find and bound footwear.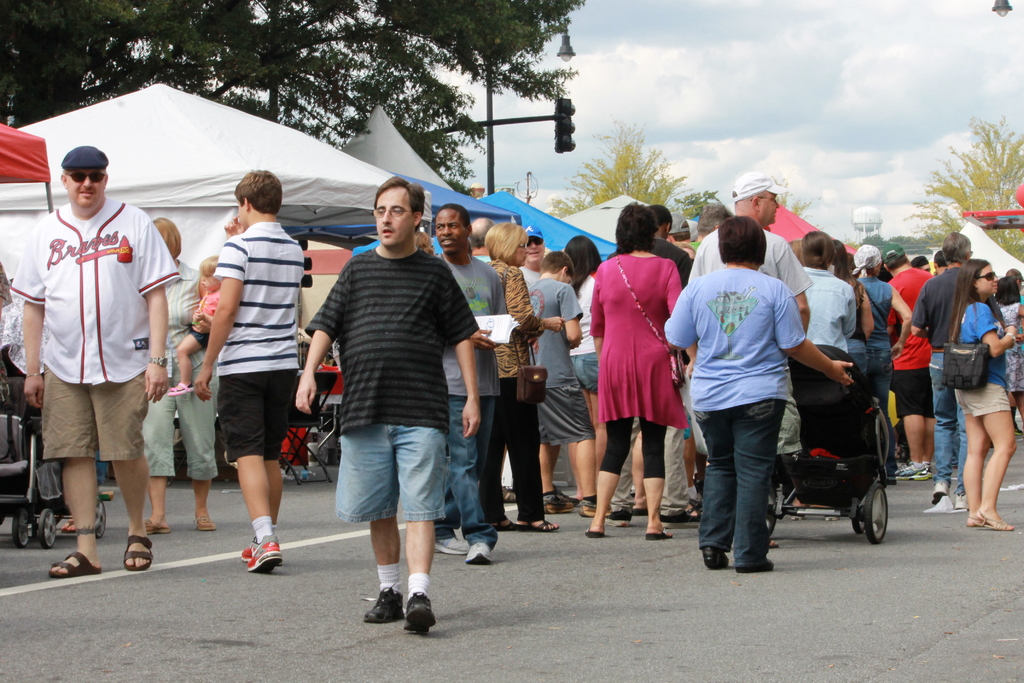
Bound: [x1=544, y1=498, x2=564, y2=516].
